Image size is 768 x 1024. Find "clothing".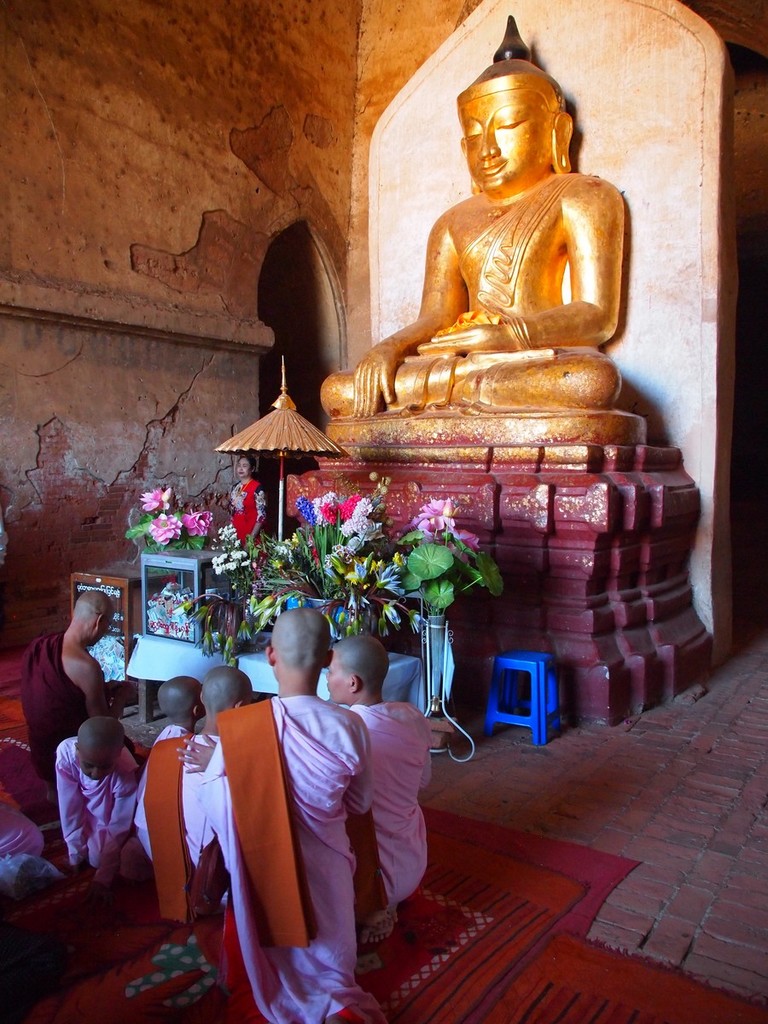
bbox=[21, 631, 92, 781].
